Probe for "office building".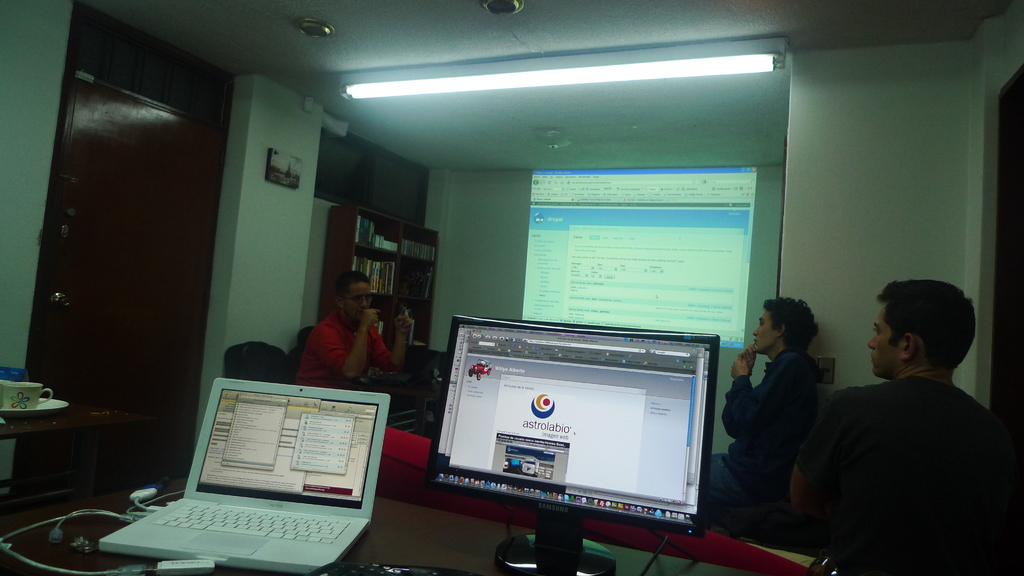
Probe result: (left=0, top=0, right=1023, bottom=575).
